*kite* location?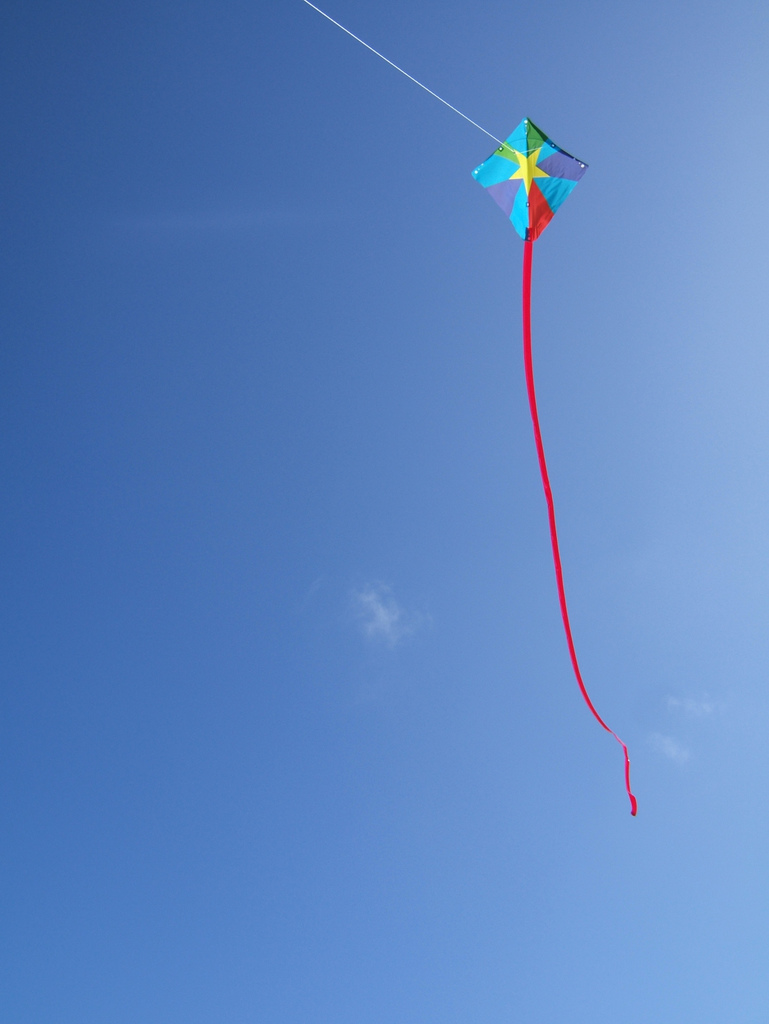
[470,114,632,817]
